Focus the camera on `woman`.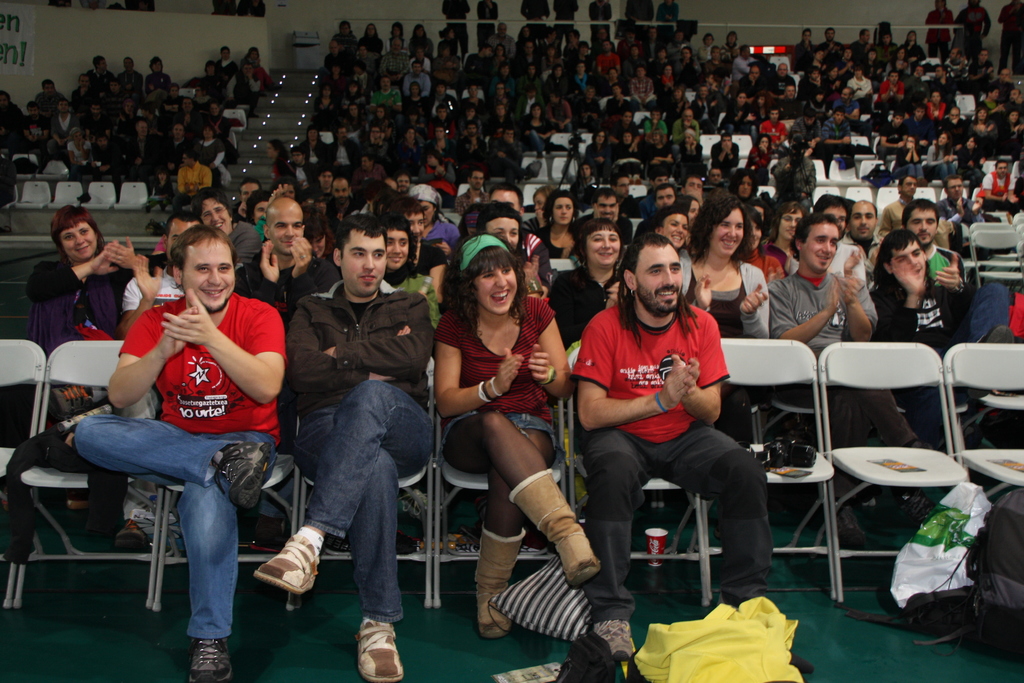
Focus region: locate(459, 202, 484, 239).
